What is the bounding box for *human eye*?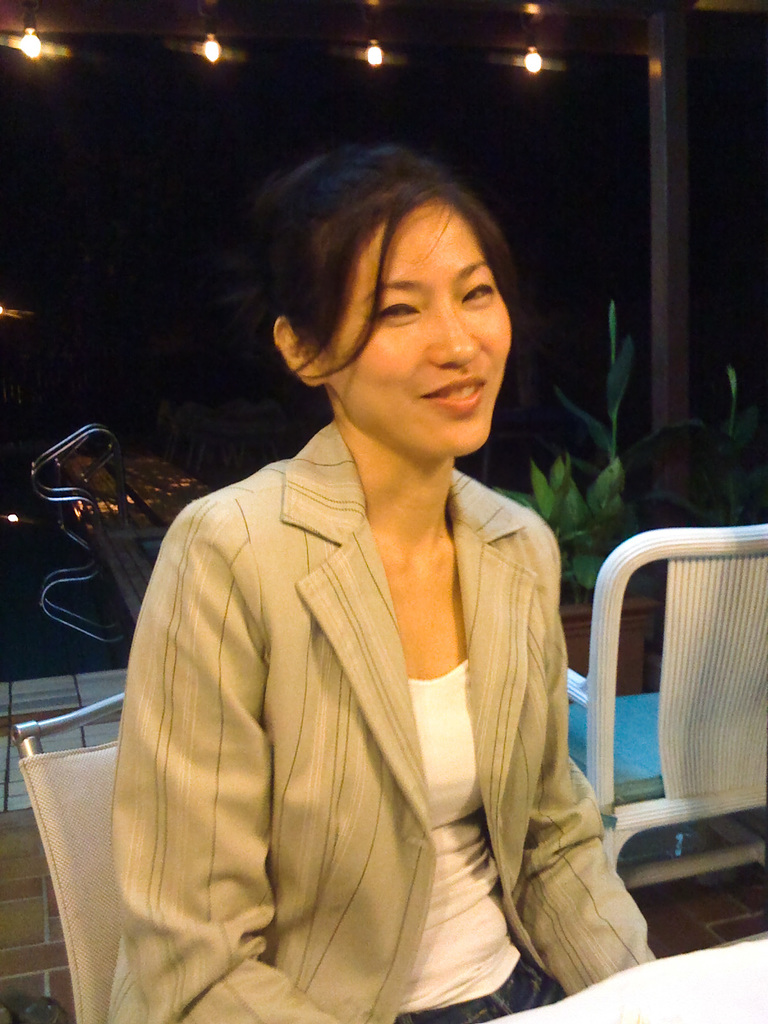
l=458, t=278, r=498, b=310.
